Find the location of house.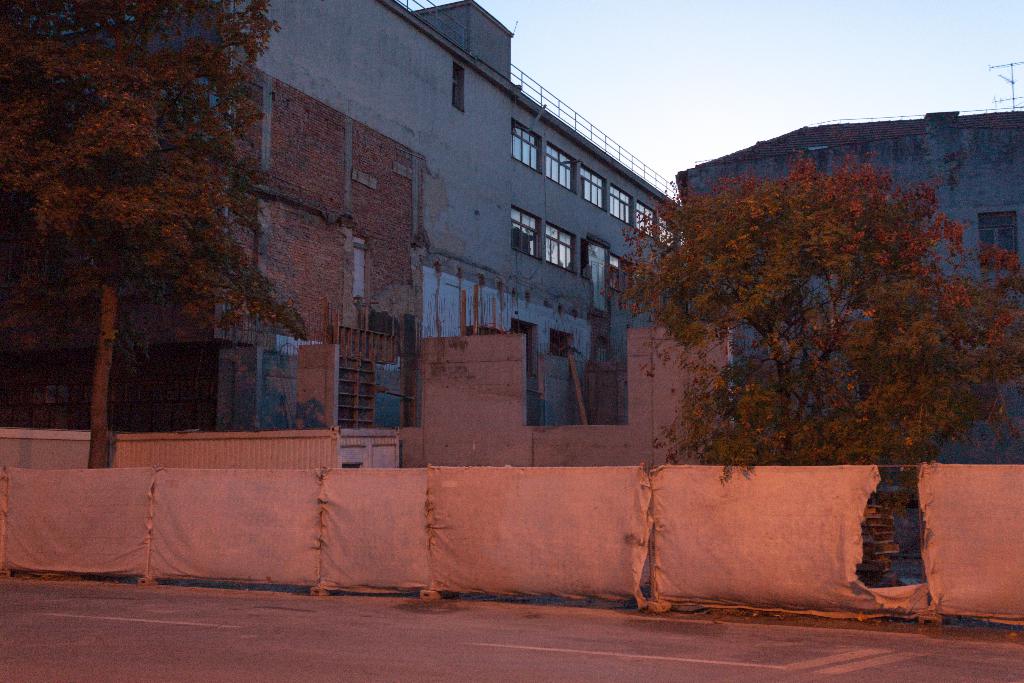
Location: left=679, top=110, right=1023, bottom=463.
